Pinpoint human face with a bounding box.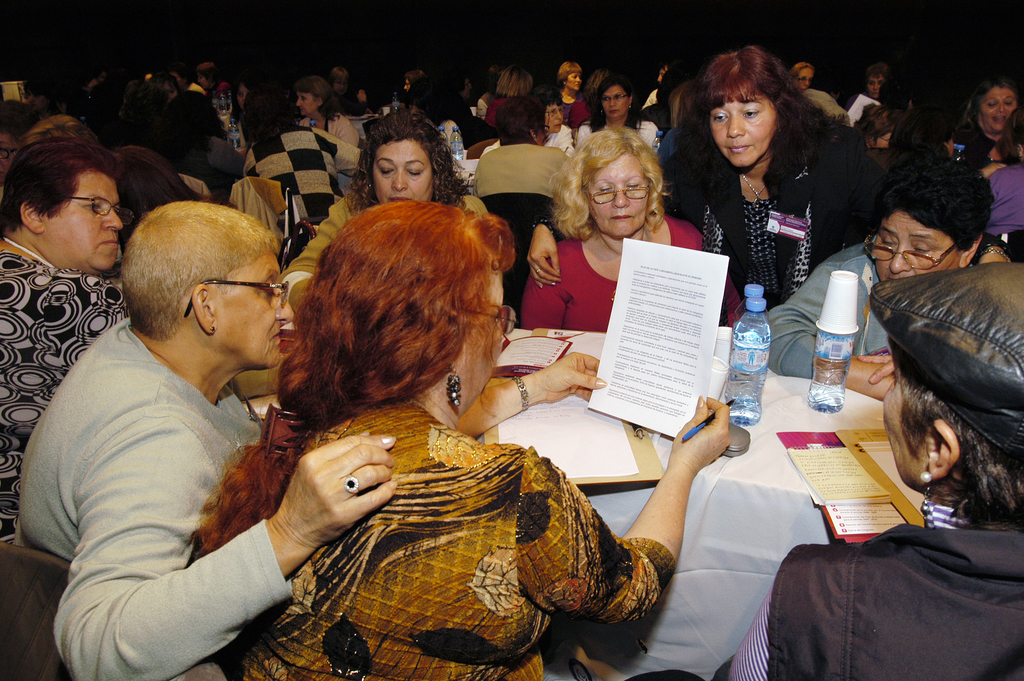
BBox(865, 76, 883, 99).
